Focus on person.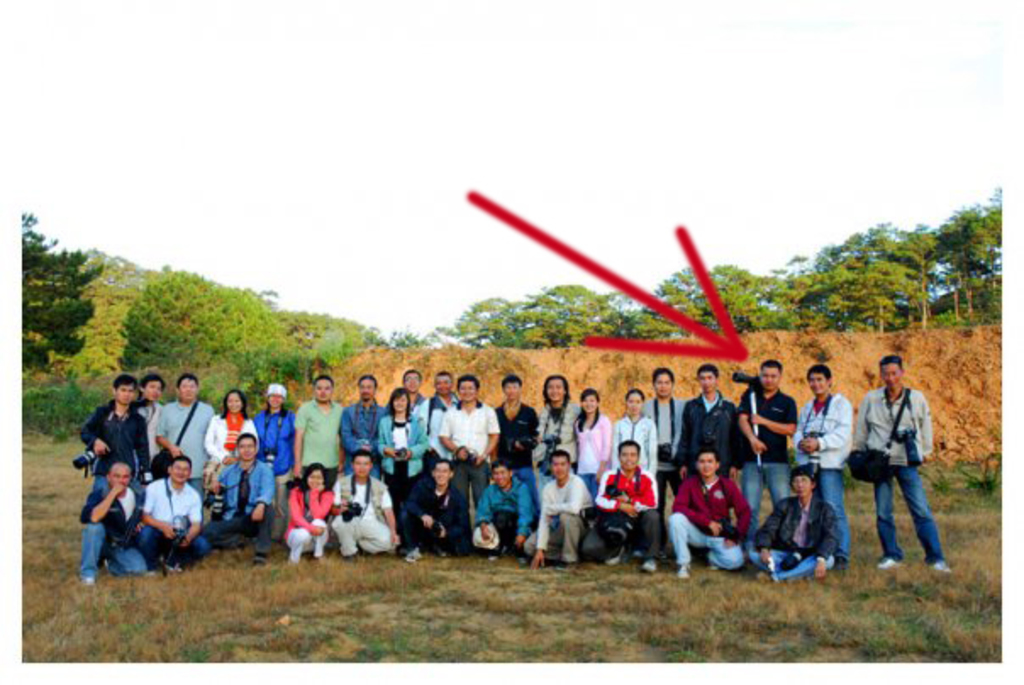
Focused at (432, 370, 490, 443).
